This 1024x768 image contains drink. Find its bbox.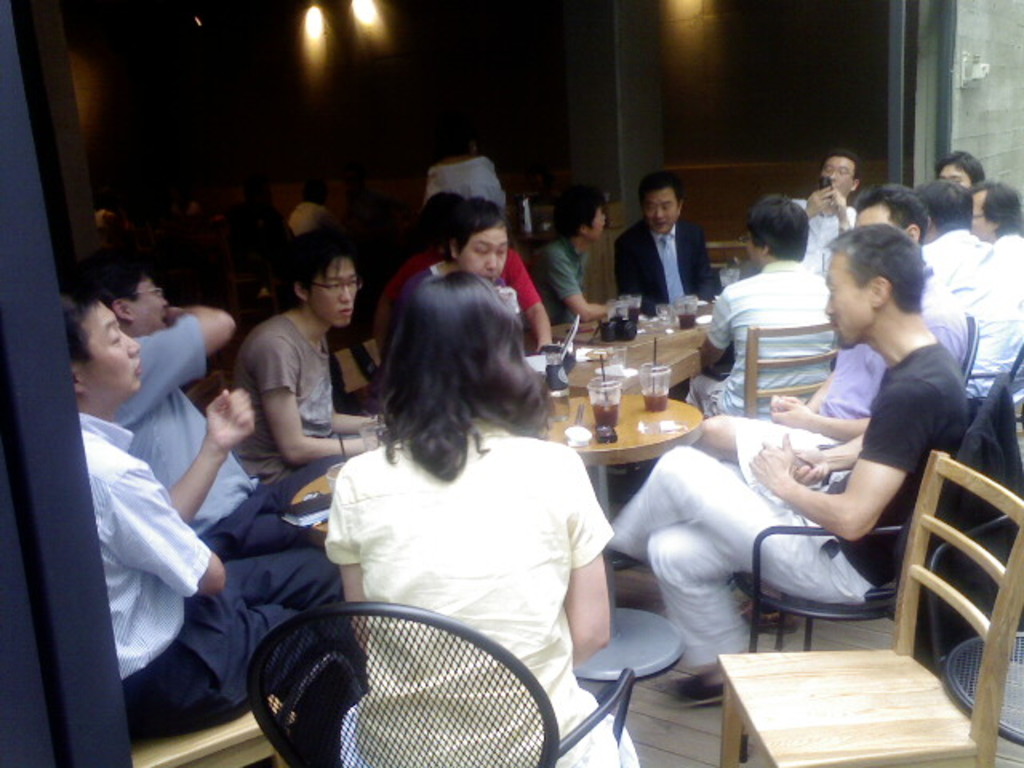
[left=642, top=386, right=670, bottom=411].
